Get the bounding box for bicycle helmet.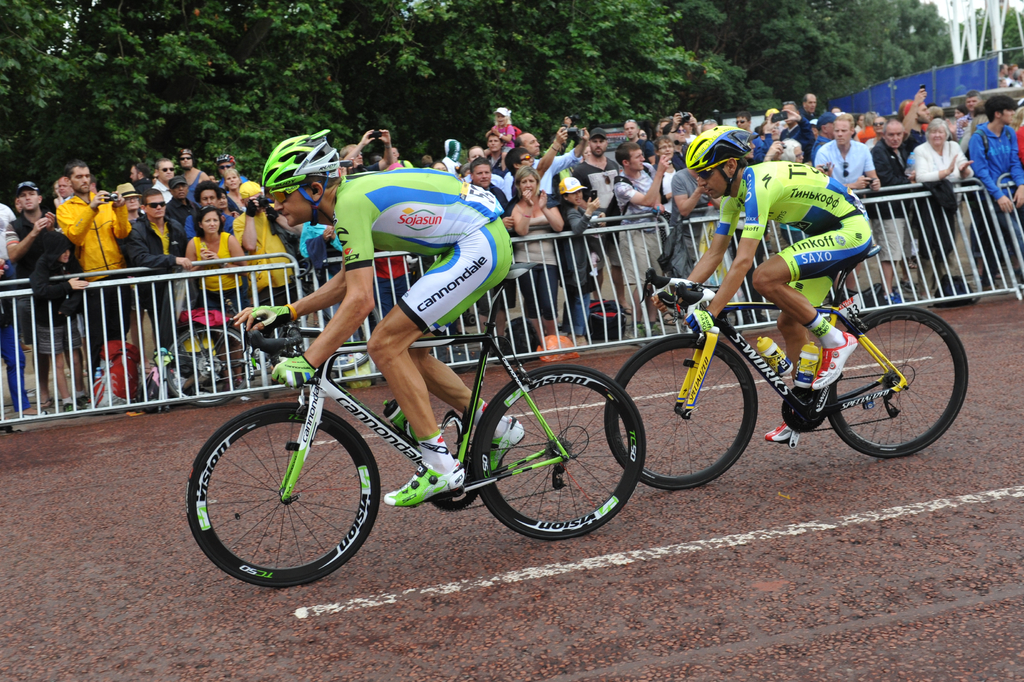
(x1=691, y1=124, x2=753, y2=211).
